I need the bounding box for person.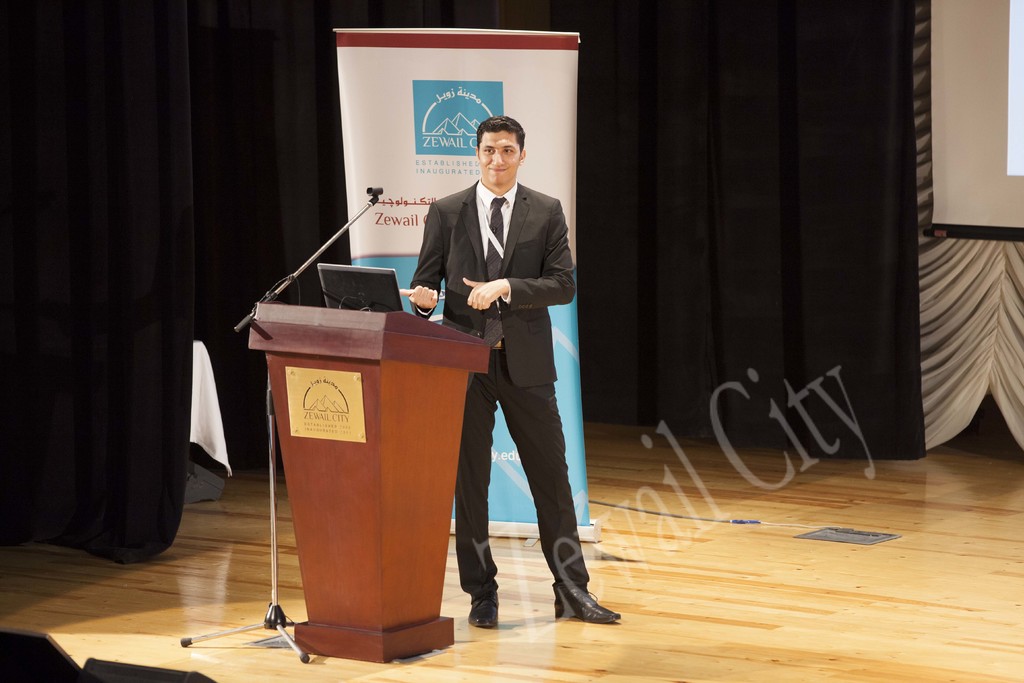
Here it is: (left=441, top=95, right=603, bottom=627).
